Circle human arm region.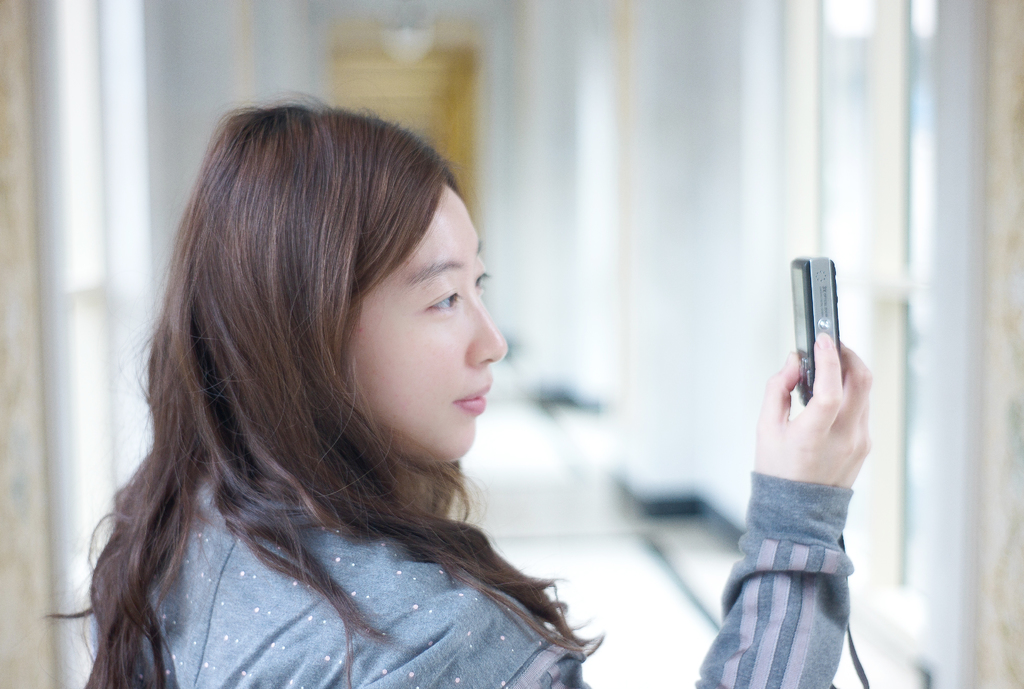
Region: rect(512, 329, 875, 688).
